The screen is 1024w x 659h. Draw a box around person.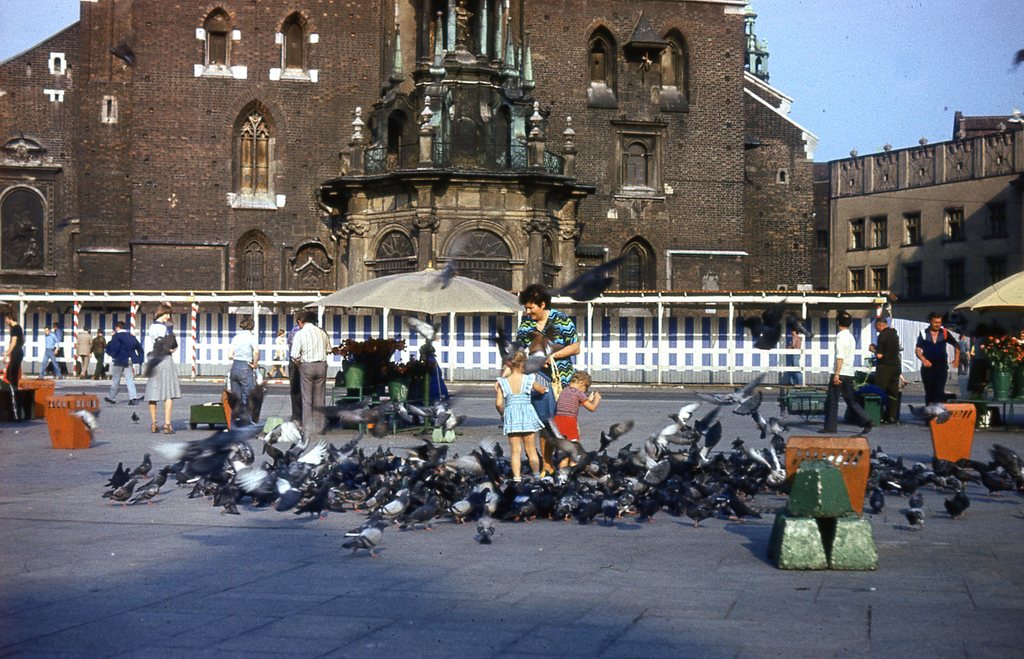
266:329:287:377.
